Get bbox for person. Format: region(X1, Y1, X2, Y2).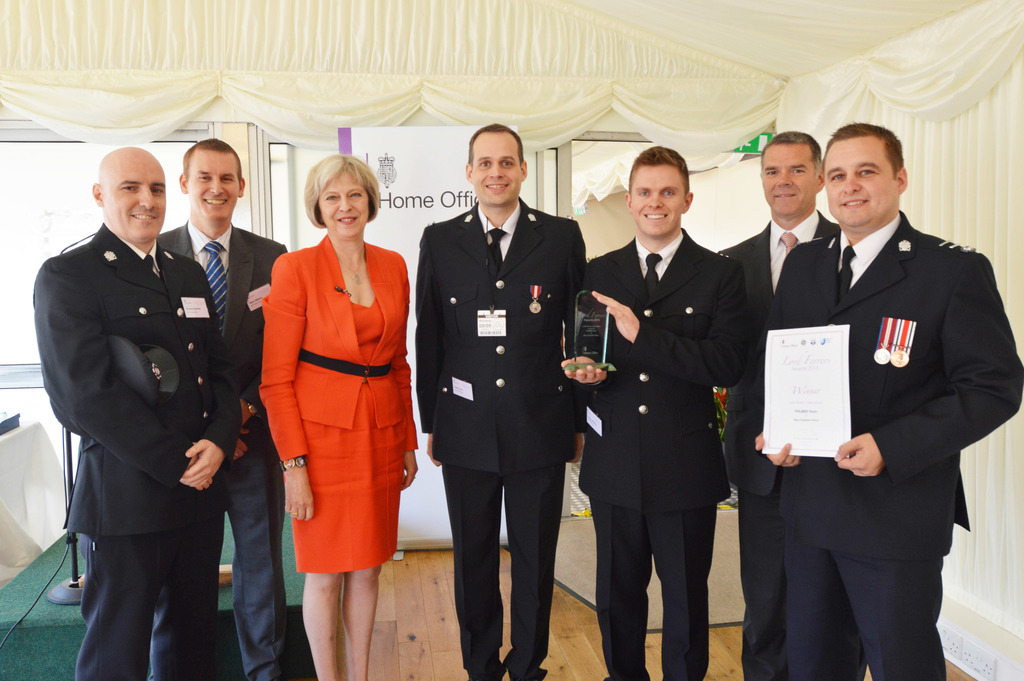
region(26, 148, 234, 680).
